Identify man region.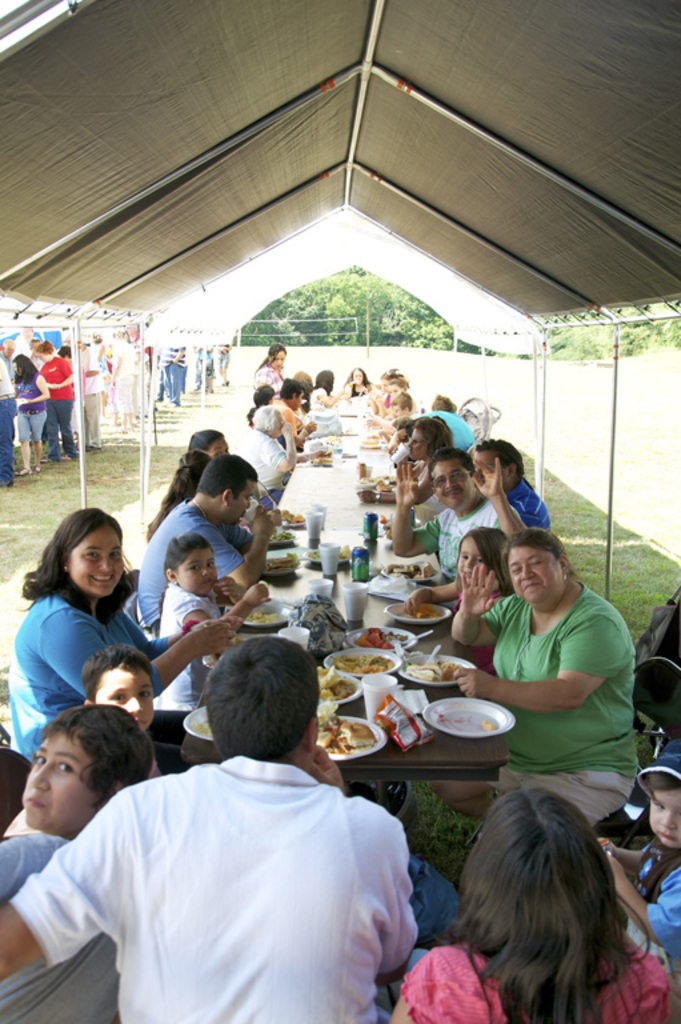
Region: <box>0,637,430,1023</box>.
